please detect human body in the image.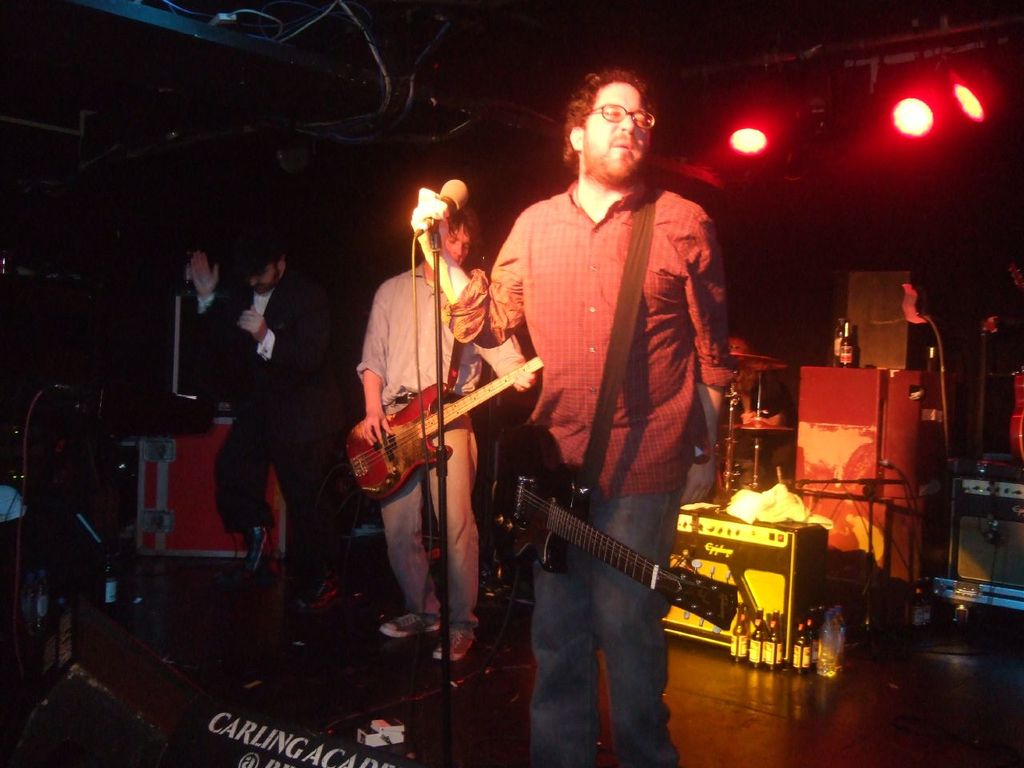
region(227, 244, 355, 610).
